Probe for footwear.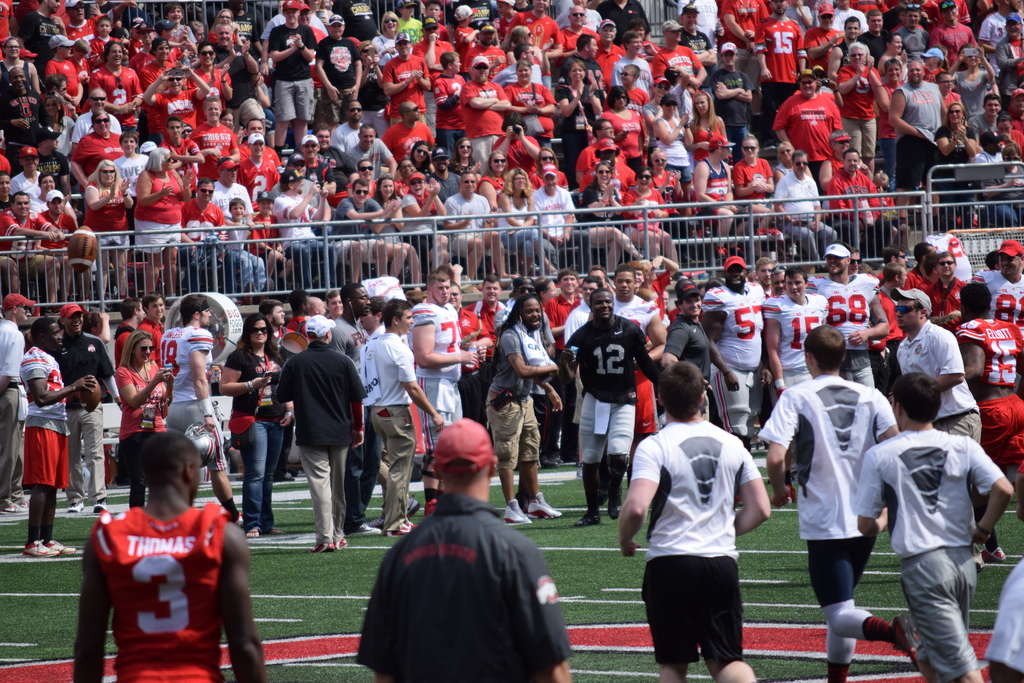
Probe result: select_region(334, 537, 349, 551).
